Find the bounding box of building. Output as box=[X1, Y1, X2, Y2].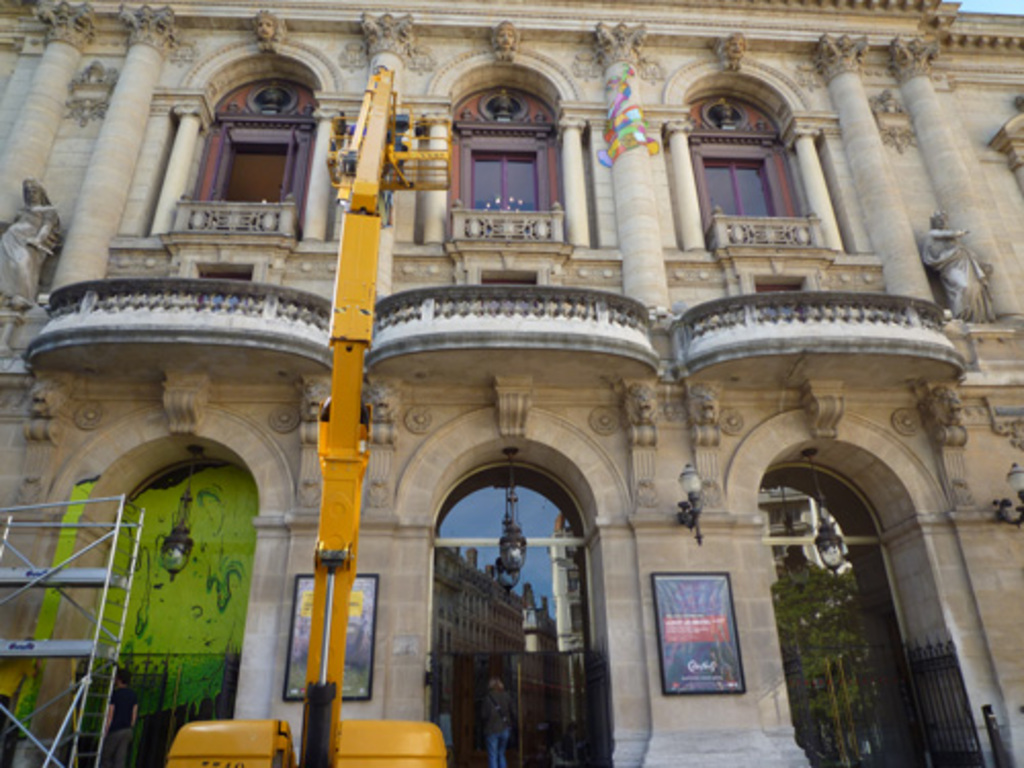
box=[0, 0, 1022, 766].
